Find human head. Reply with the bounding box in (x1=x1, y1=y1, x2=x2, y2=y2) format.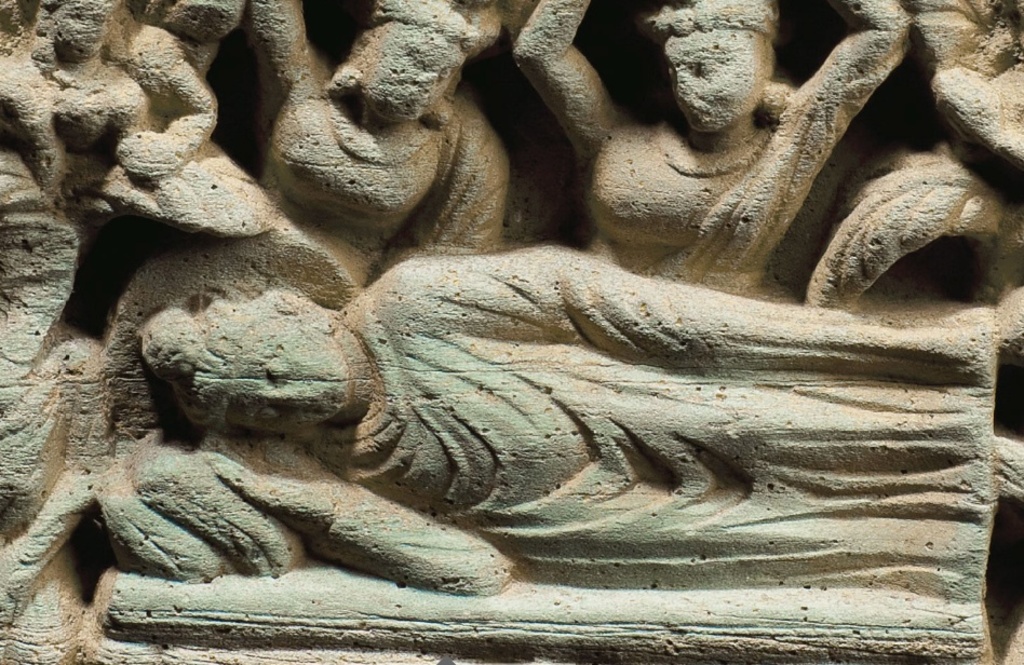
(x1=145, y1=280, x2=350, y2=434).
